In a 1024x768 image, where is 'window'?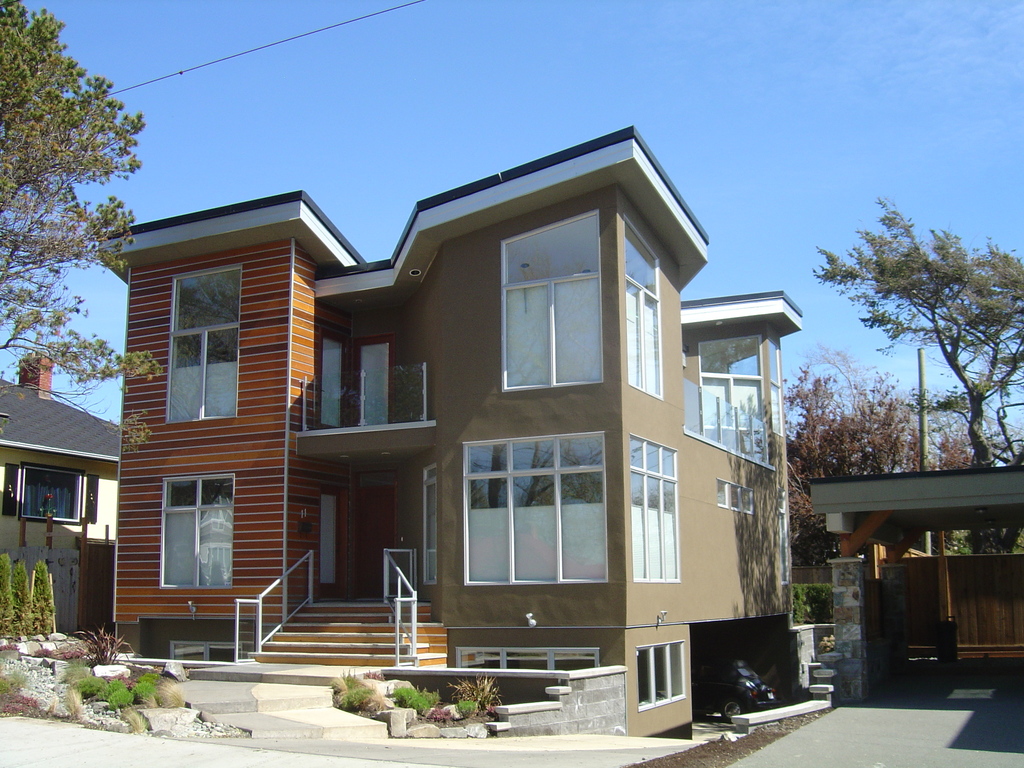
166 263 244 424.
